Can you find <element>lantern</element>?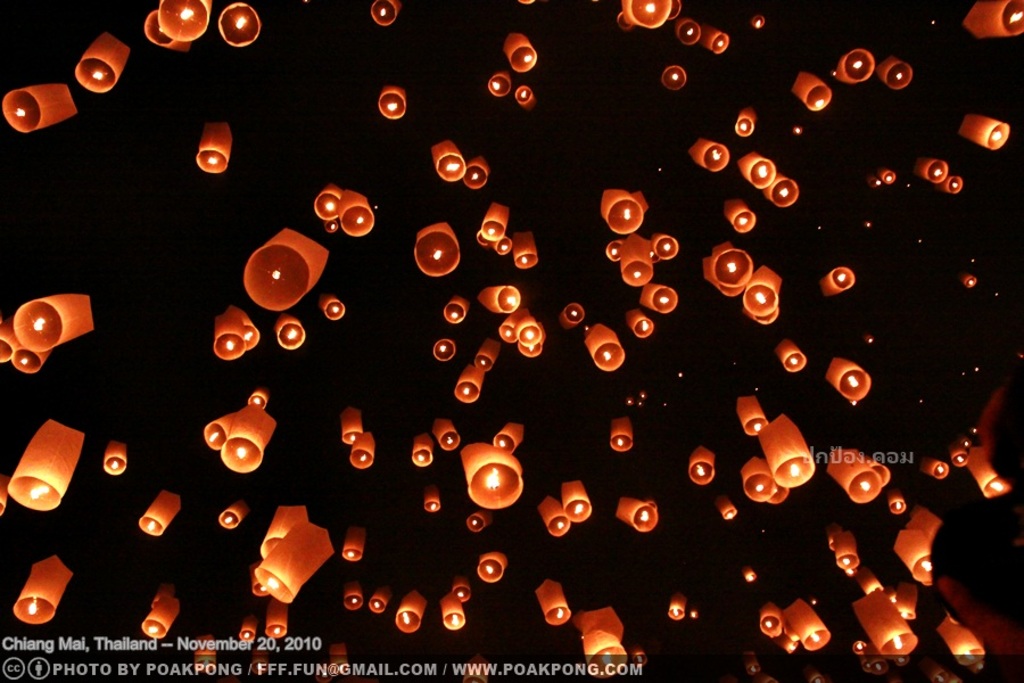
Yes, bounding box: (584,327,625,370).
